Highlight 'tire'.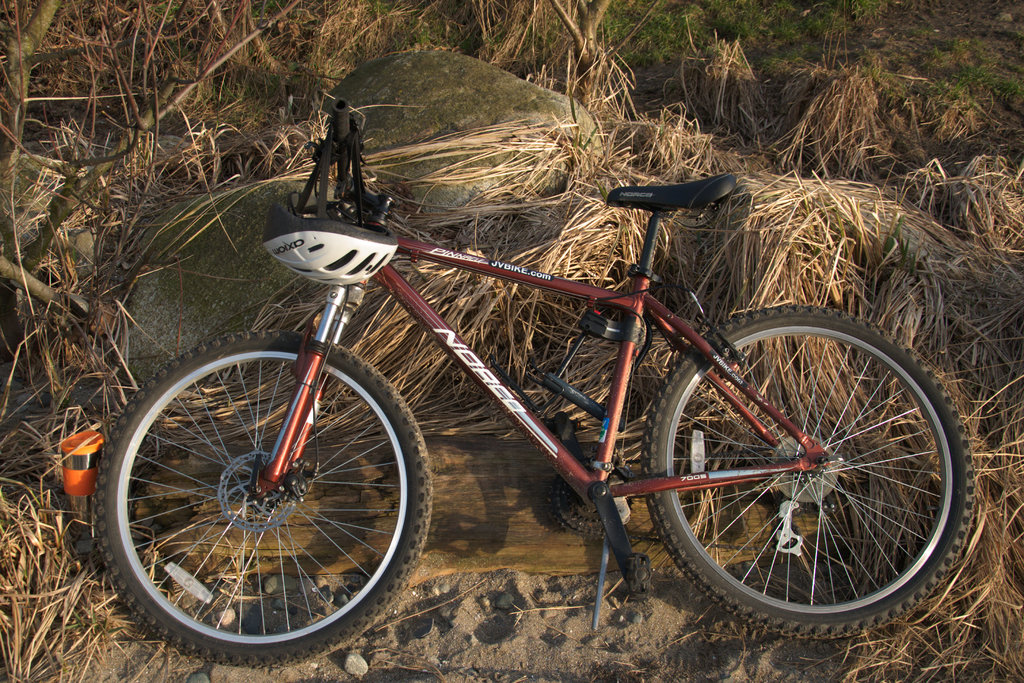
Highlighted region: box=[648, 306, 977, 634].
